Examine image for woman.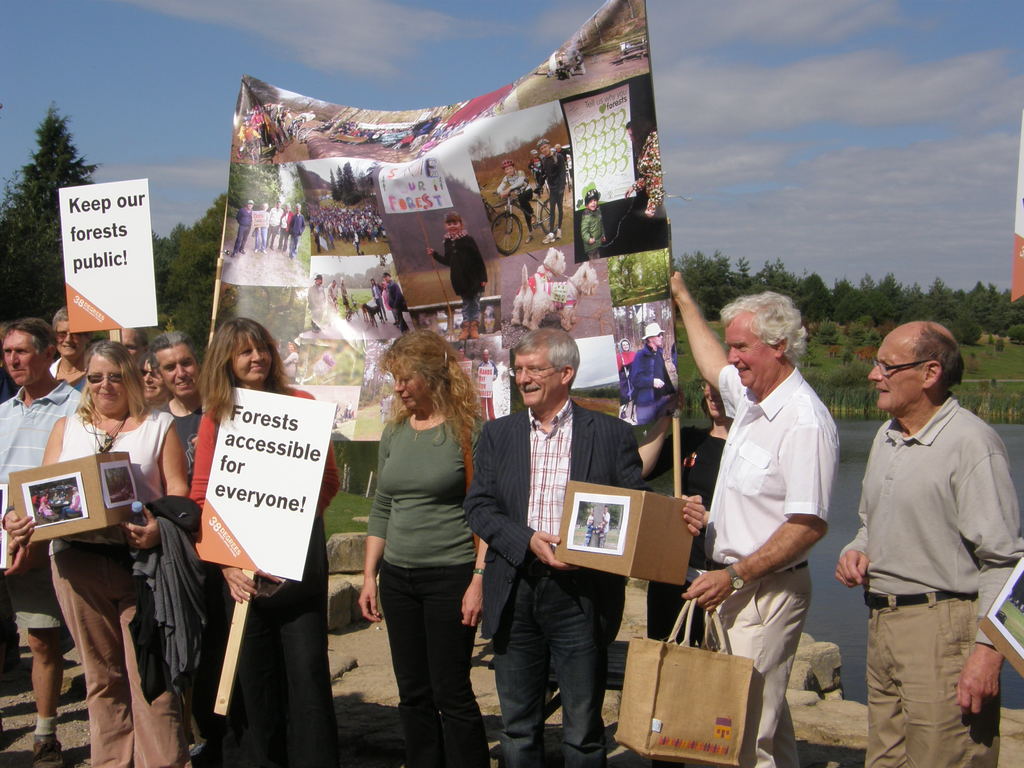
Examination result: locate(637, 379, 732, 646).
